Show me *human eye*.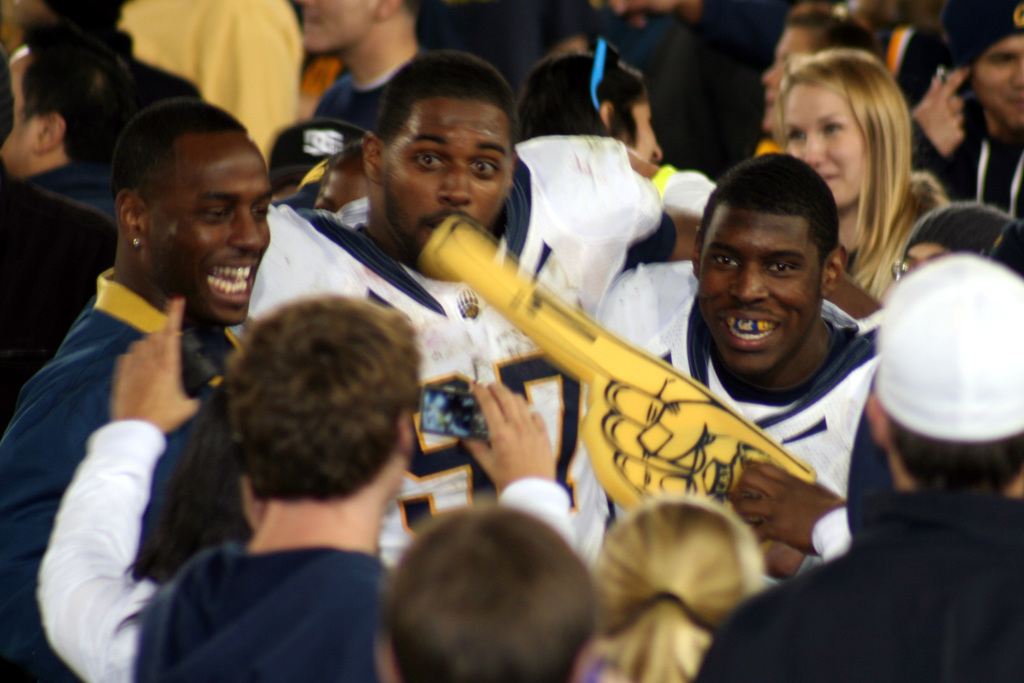
*human eye* is here: {"x1": 758, "y1": 259, "x2": 803, "y2": 277}.
